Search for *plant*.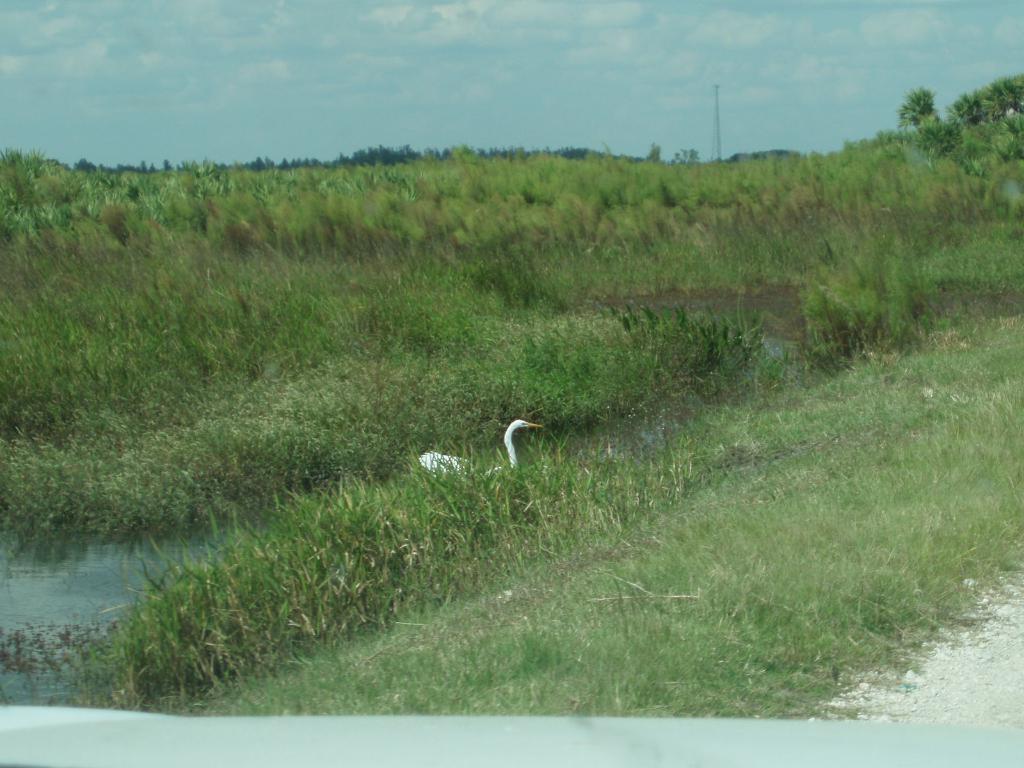
Found at bbox=[892, 69, 1023, 177].
